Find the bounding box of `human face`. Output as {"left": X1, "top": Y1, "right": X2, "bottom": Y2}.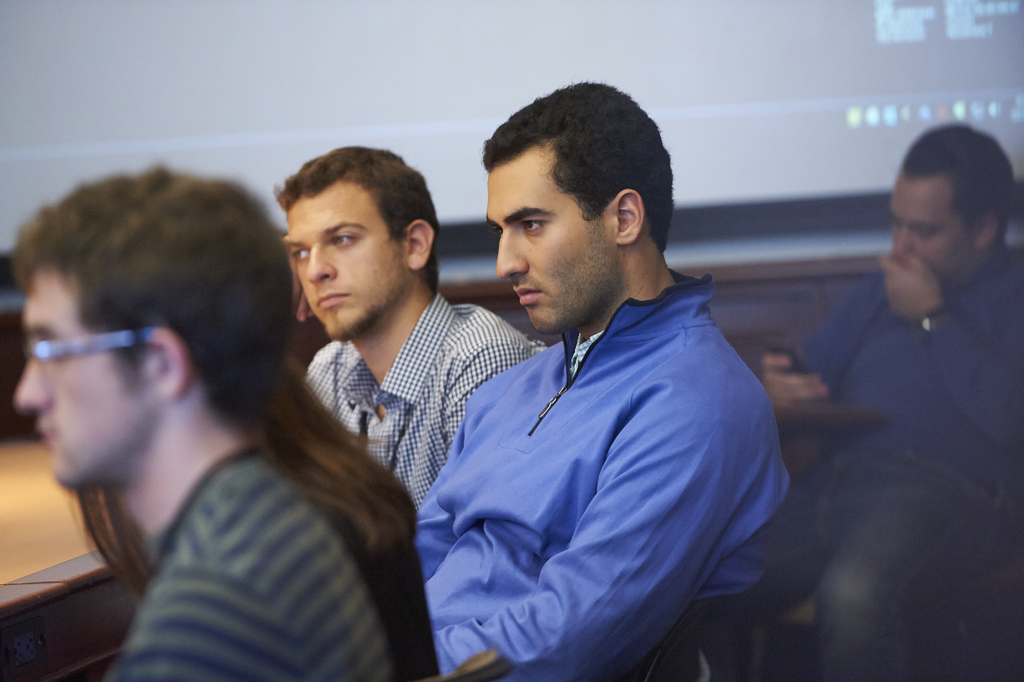
{"left": 287, "top": 195, "right": 401, "bottom": 343}.
